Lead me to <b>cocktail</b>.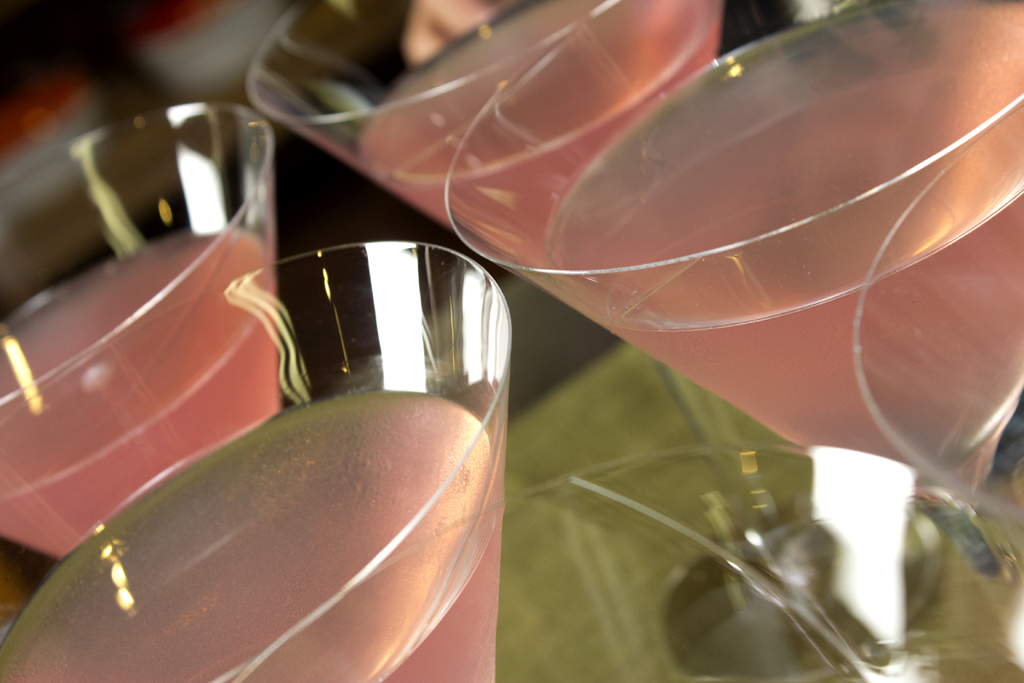
Lead to 0, 234, 517, 682.
